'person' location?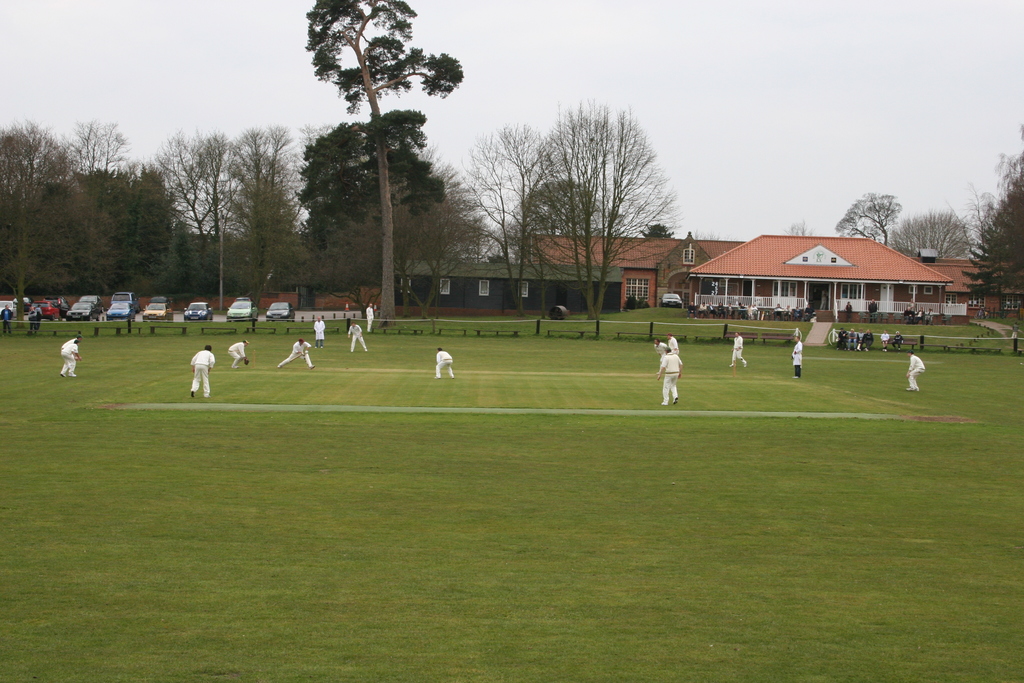
left=867, top=299, right=877, bottom=324
